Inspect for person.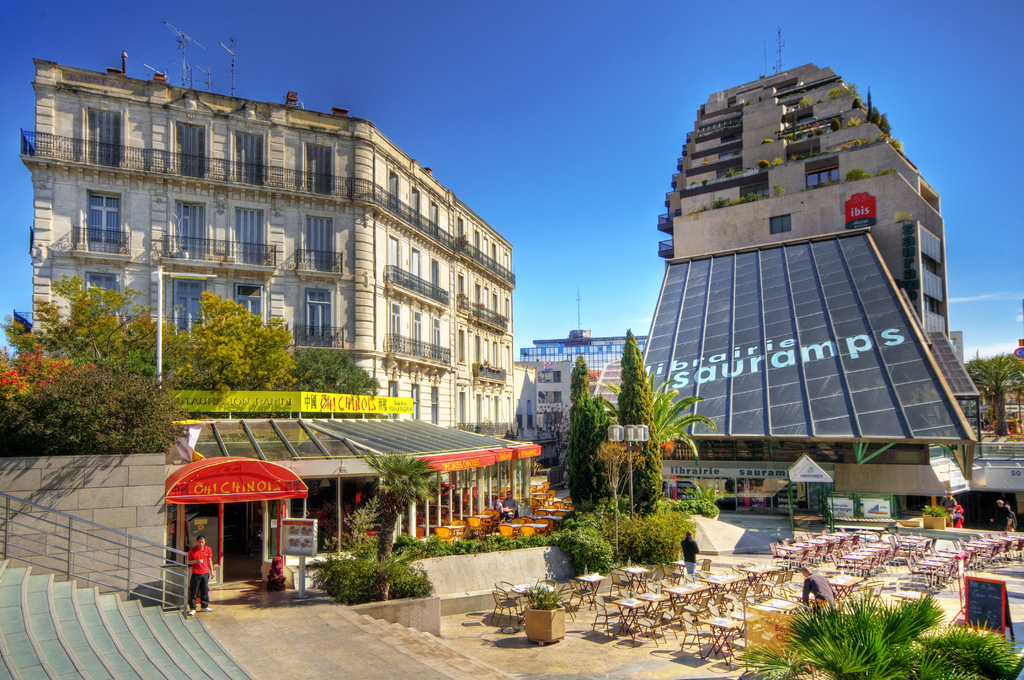
Inspection: (816,593,836,620).
